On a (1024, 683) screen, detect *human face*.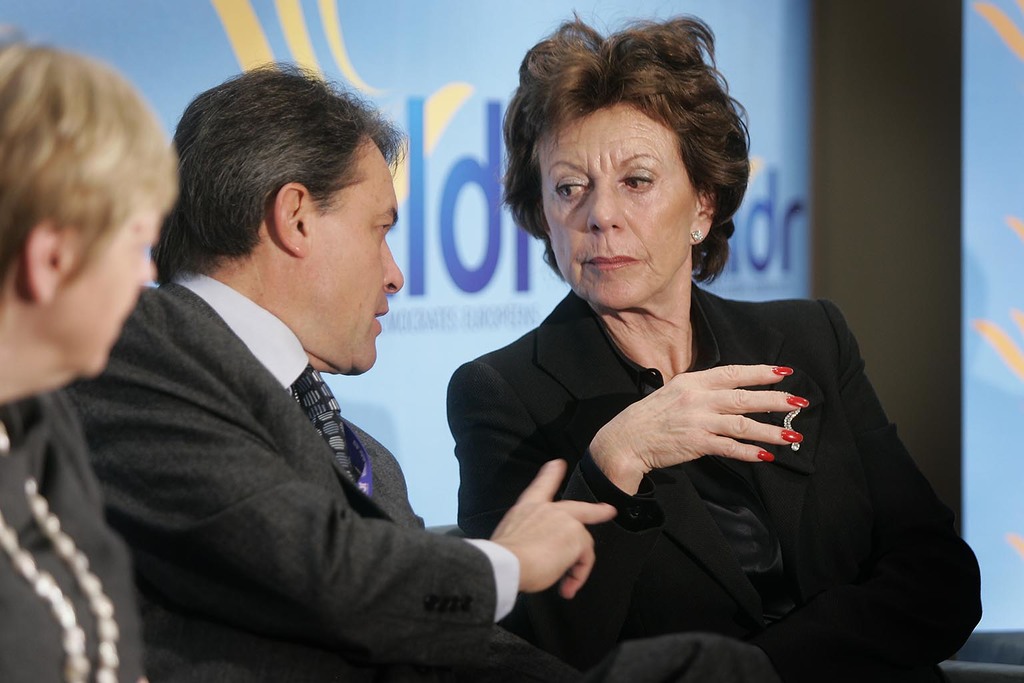
box=[291, 139, 404, 374].
